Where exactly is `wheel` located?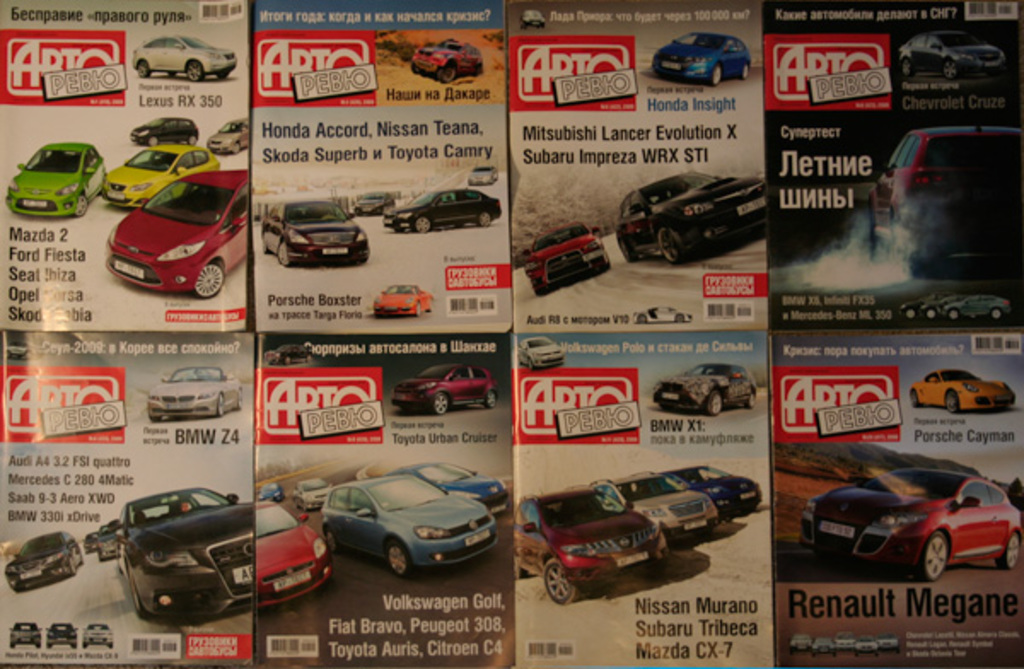
Its bounding box is bbox=(191, 140, 198, 148).
